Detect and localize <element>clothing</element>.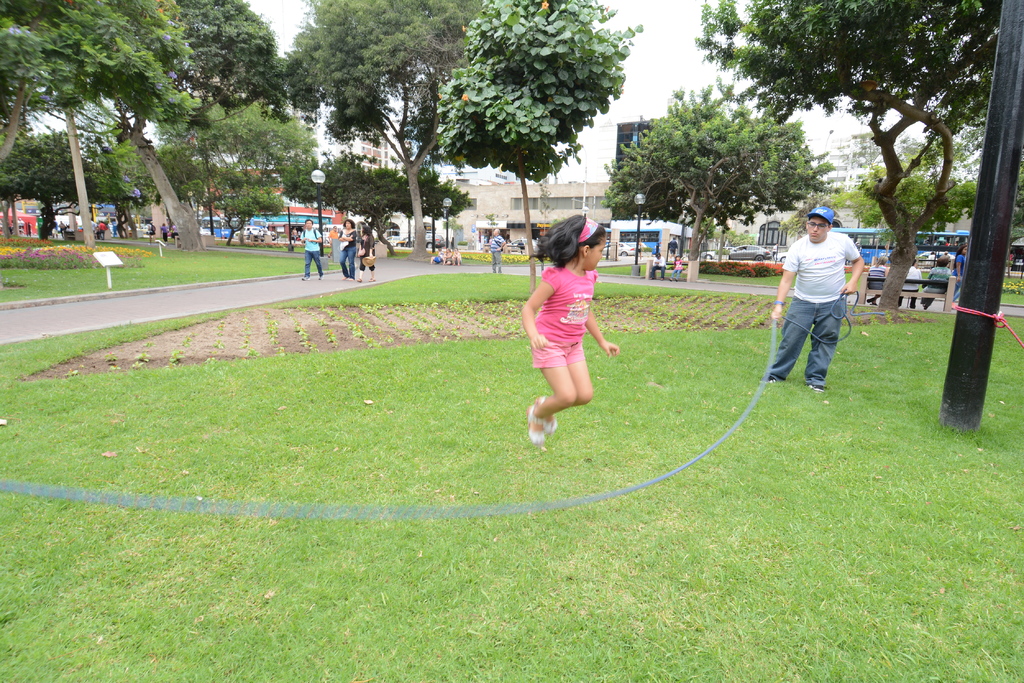
Localized at 900, 264, 926, 310.
